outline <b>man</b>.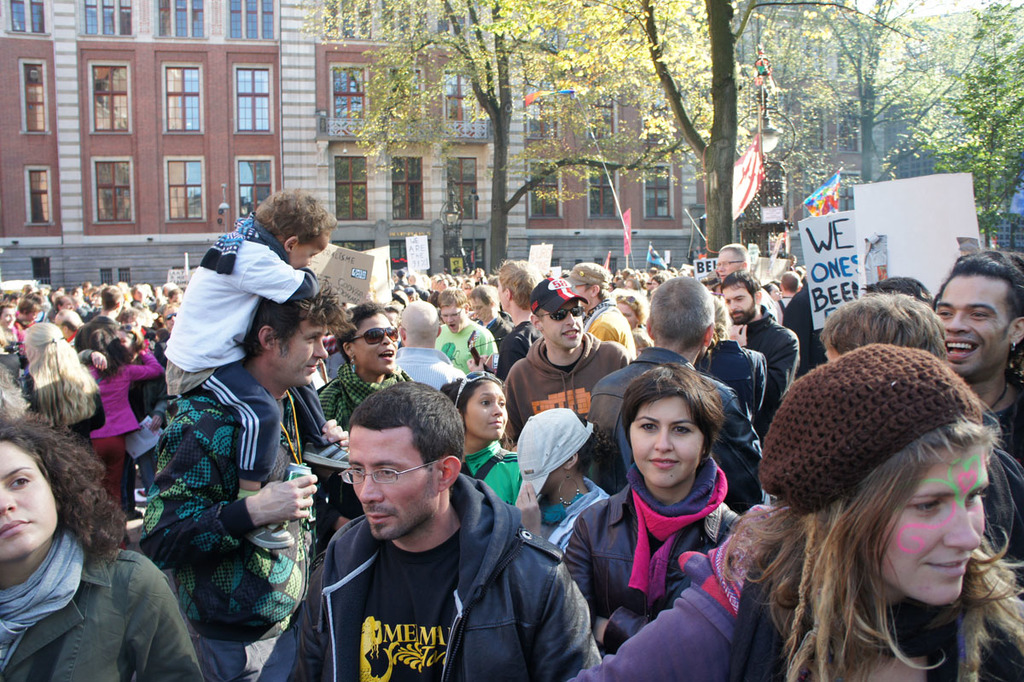
Outline: (left=393, top=300, right=467, bottom=391).
